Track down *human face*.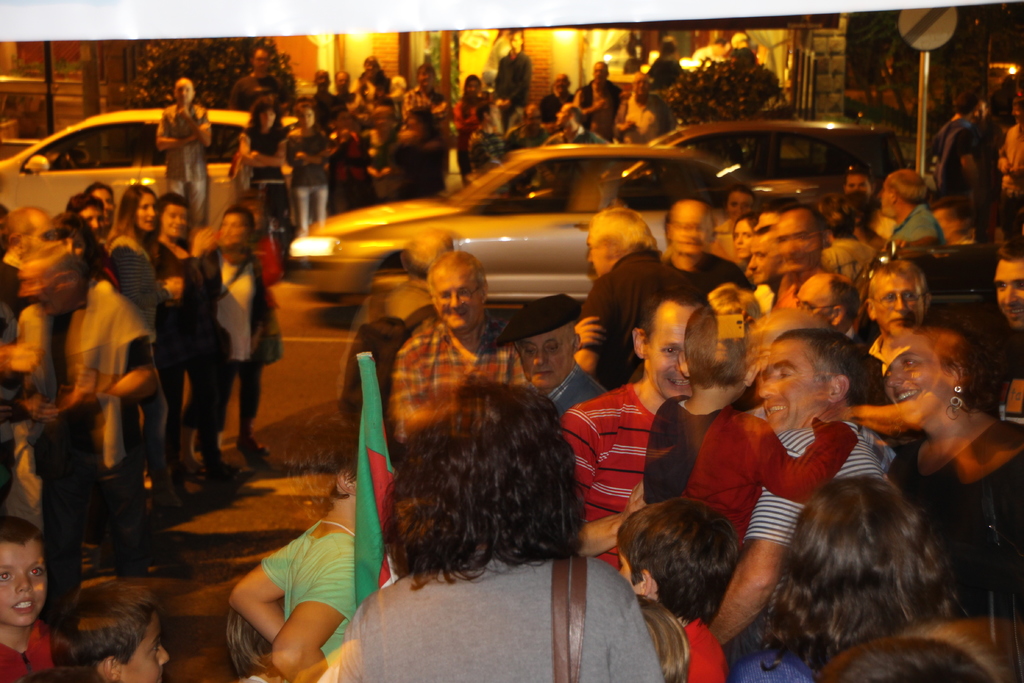
Tracked to pyautogui.locateOnScreen(993, 258, 1023, 331).
